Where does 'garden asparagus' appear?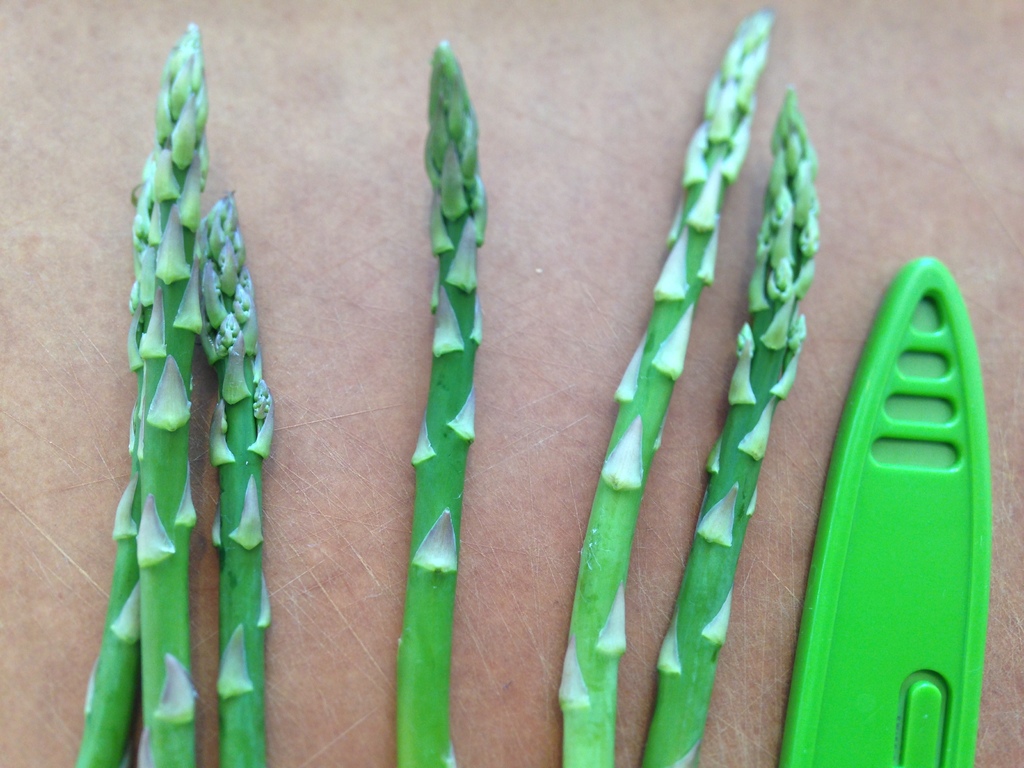
Appears at 562, 8, 773, 767.
